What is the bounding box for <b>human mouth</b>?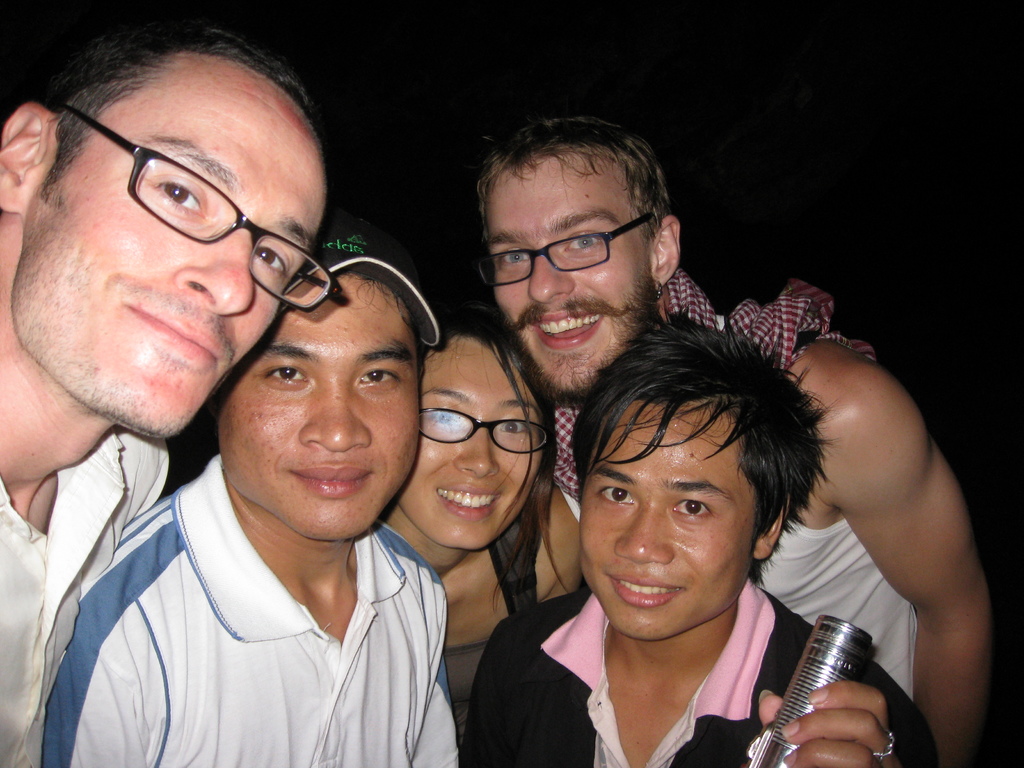
locate(435, 483, 504, 521).
